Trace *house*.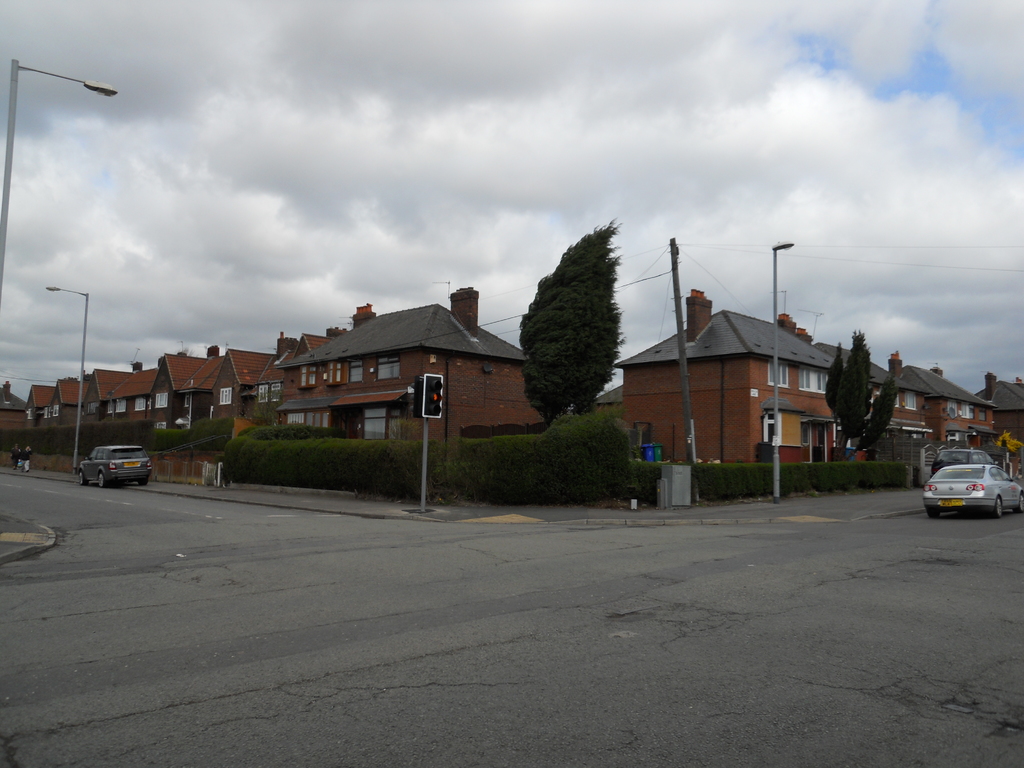
Traced to (left=814, top=333, right=924, bottom=462).
